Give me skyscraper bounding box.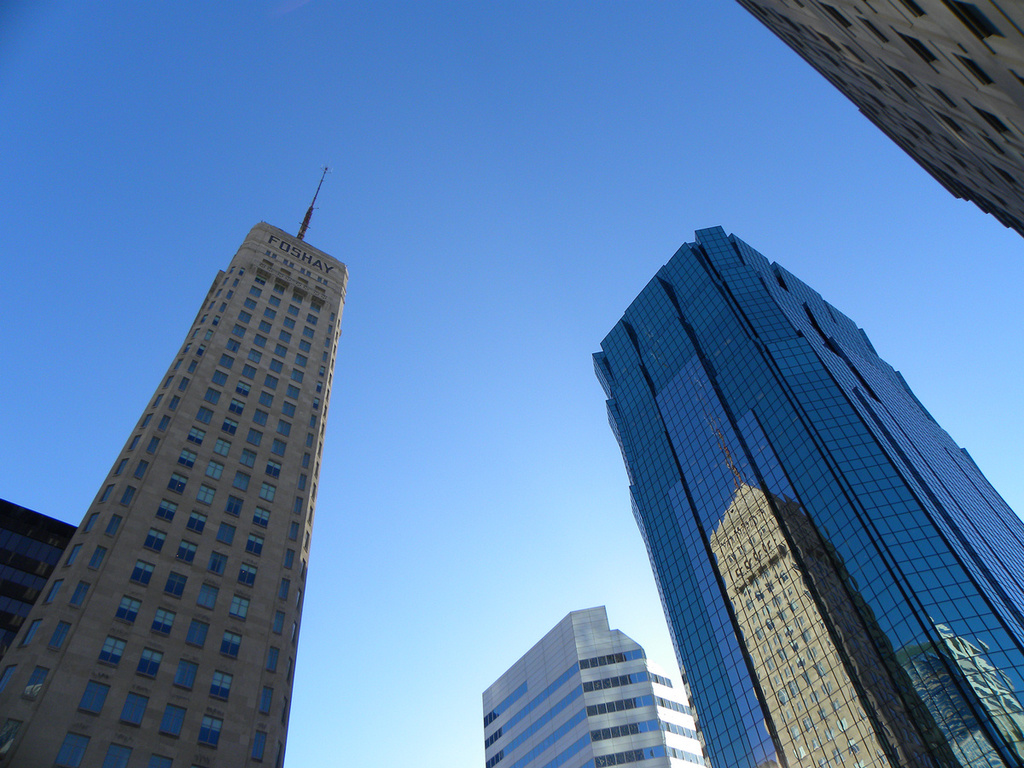
734:0:1023:233.
